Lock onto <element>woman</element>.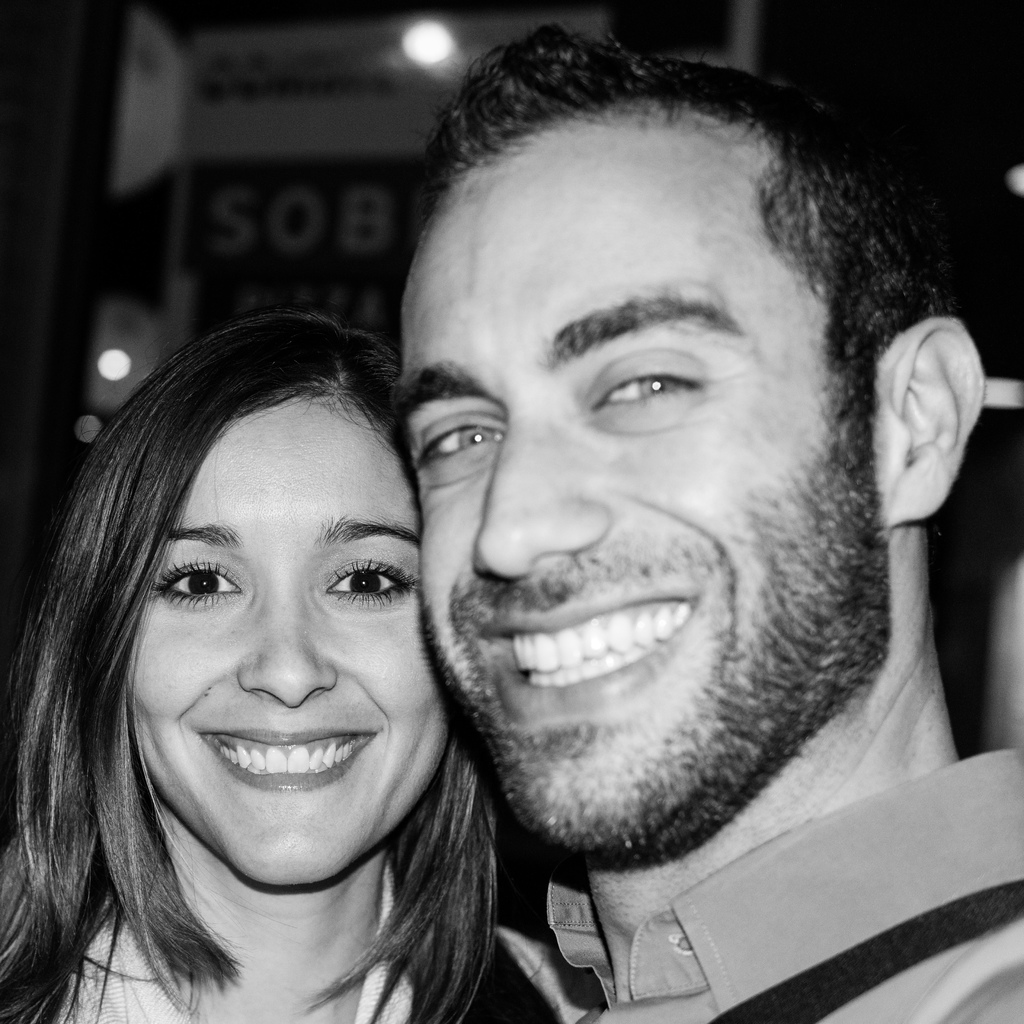
Locked: (0, 313, 615, 1023).
